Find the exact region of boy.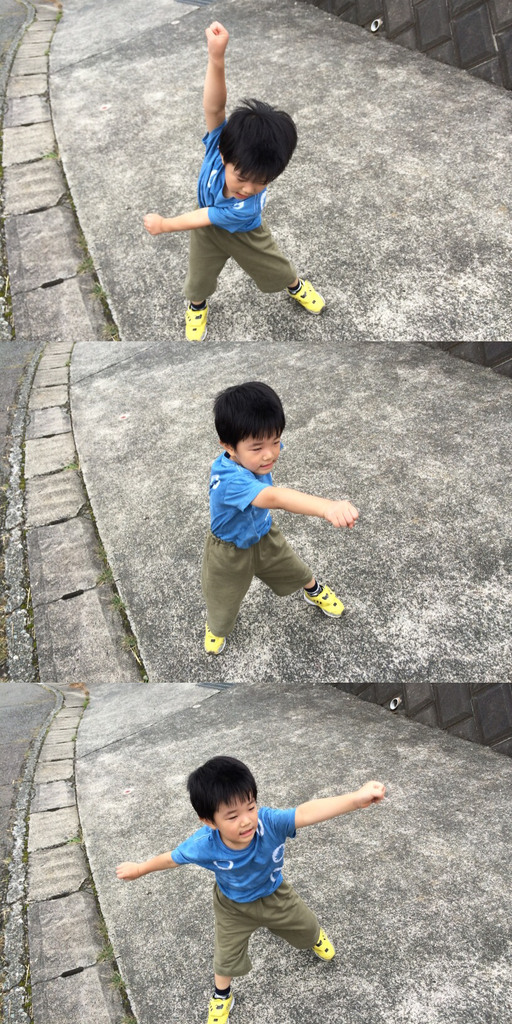
Exact region: locate(115, 753, 385, 1023).
